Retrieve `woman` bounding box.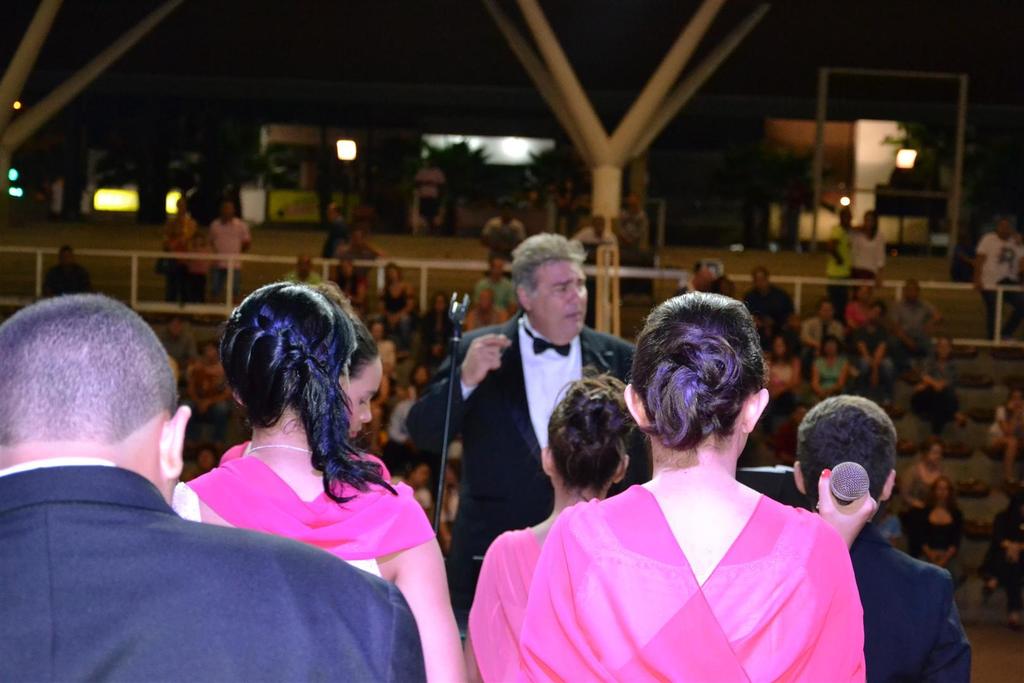
Bounding box: [x1=902, y1=433, x2=950, y2=529].
